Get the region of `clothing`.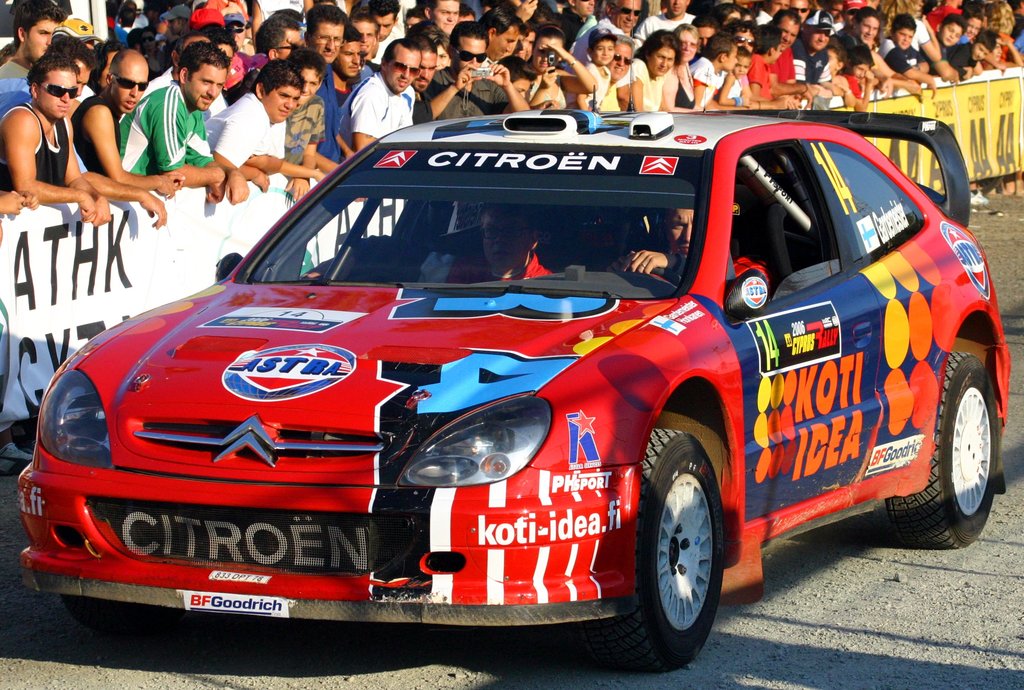
region(528, 74, 572, 109).
